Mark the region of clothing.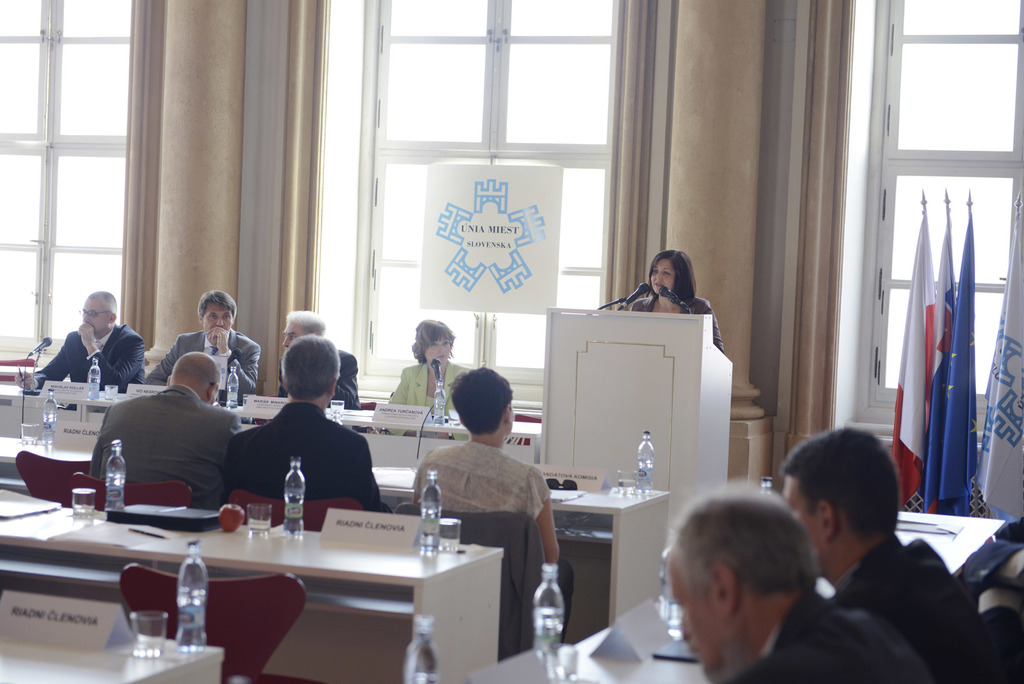
Region: left=820, top=531, right=998, bottom=676.
